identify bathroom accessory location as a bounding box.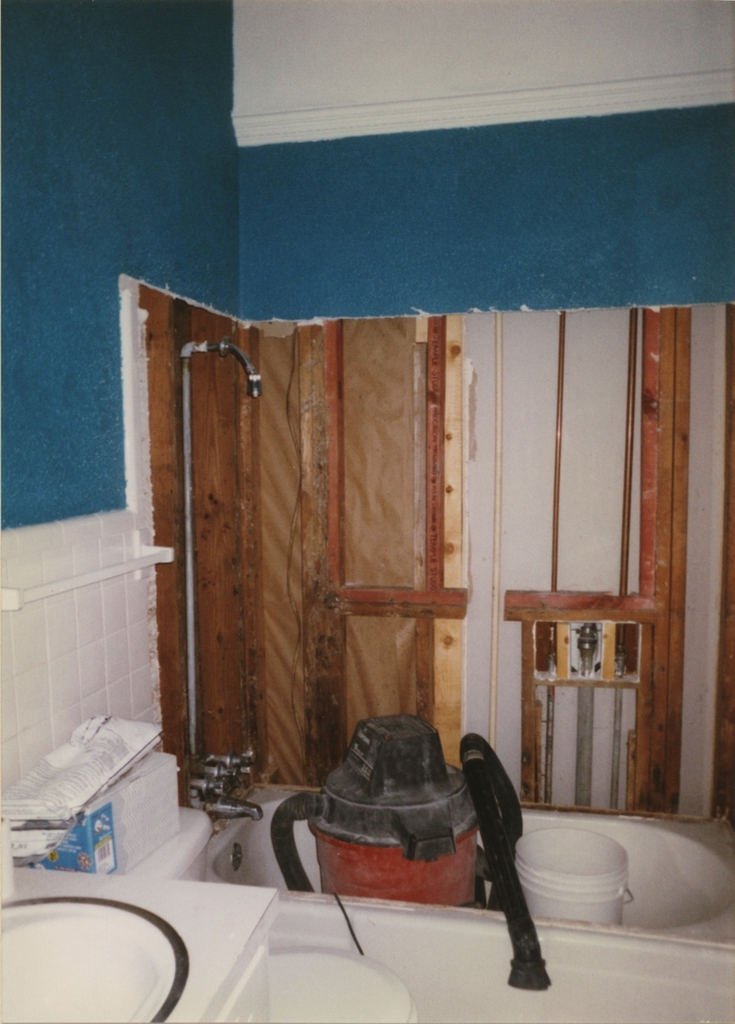
crop(174, 346, 262, 826).
